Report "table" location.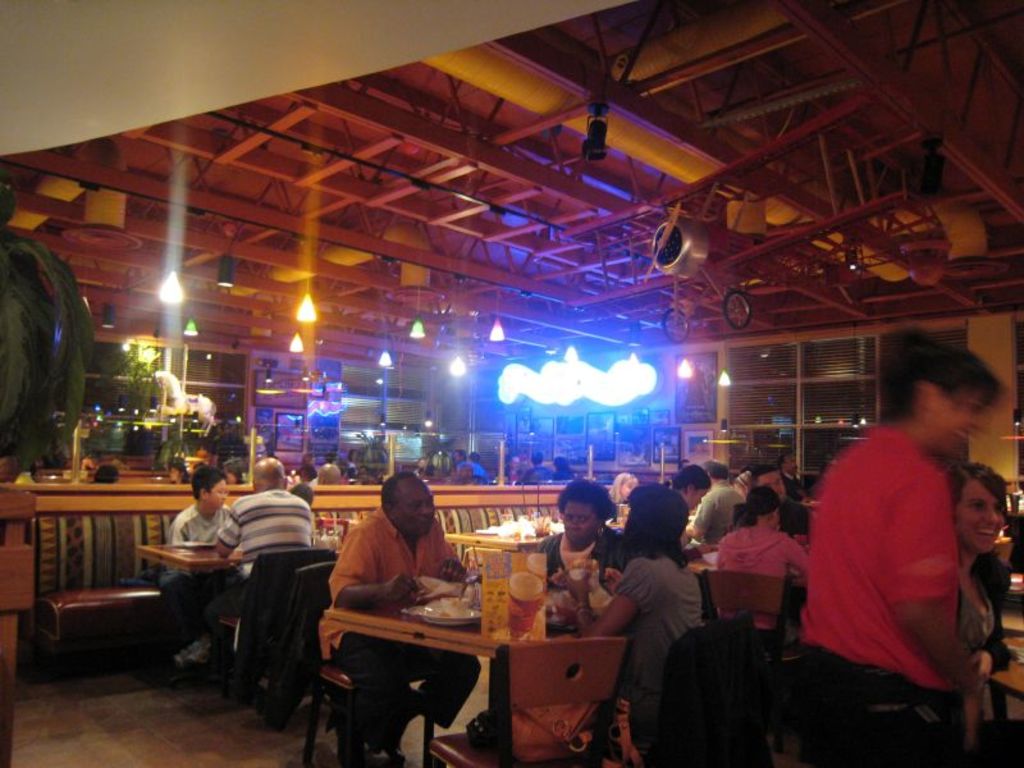
Report: box(128, 540, 247, 580).
